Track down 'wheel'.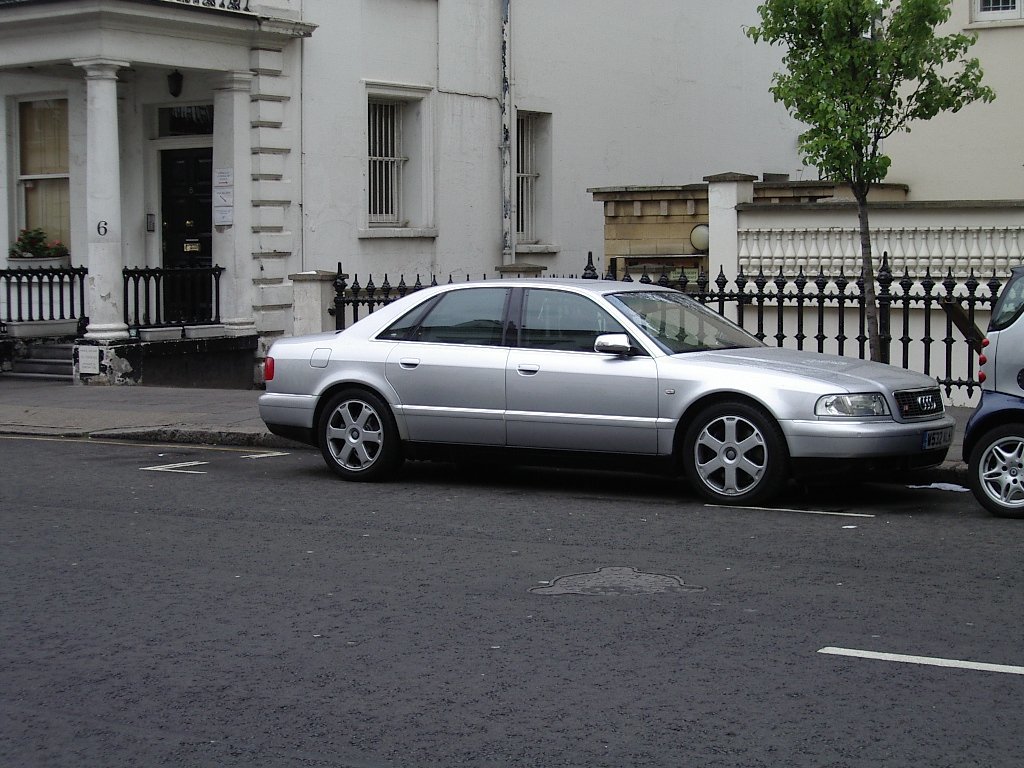
Tracked to 689/410/788/494.
